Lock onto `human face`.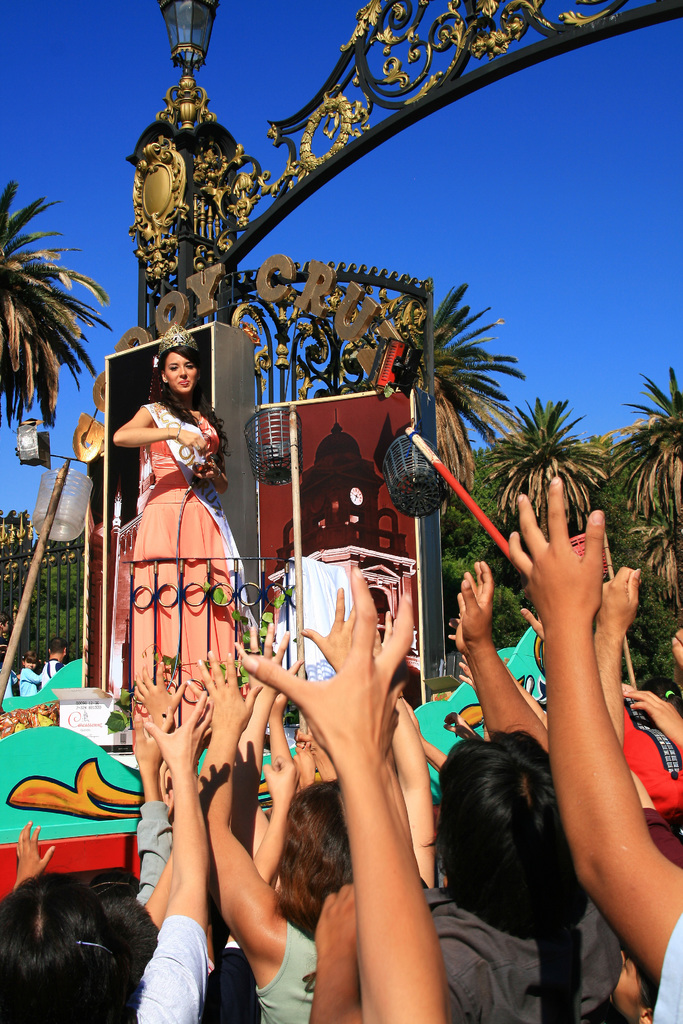
Locked: [x1=22, y1=657, x2=37, y2=669].
